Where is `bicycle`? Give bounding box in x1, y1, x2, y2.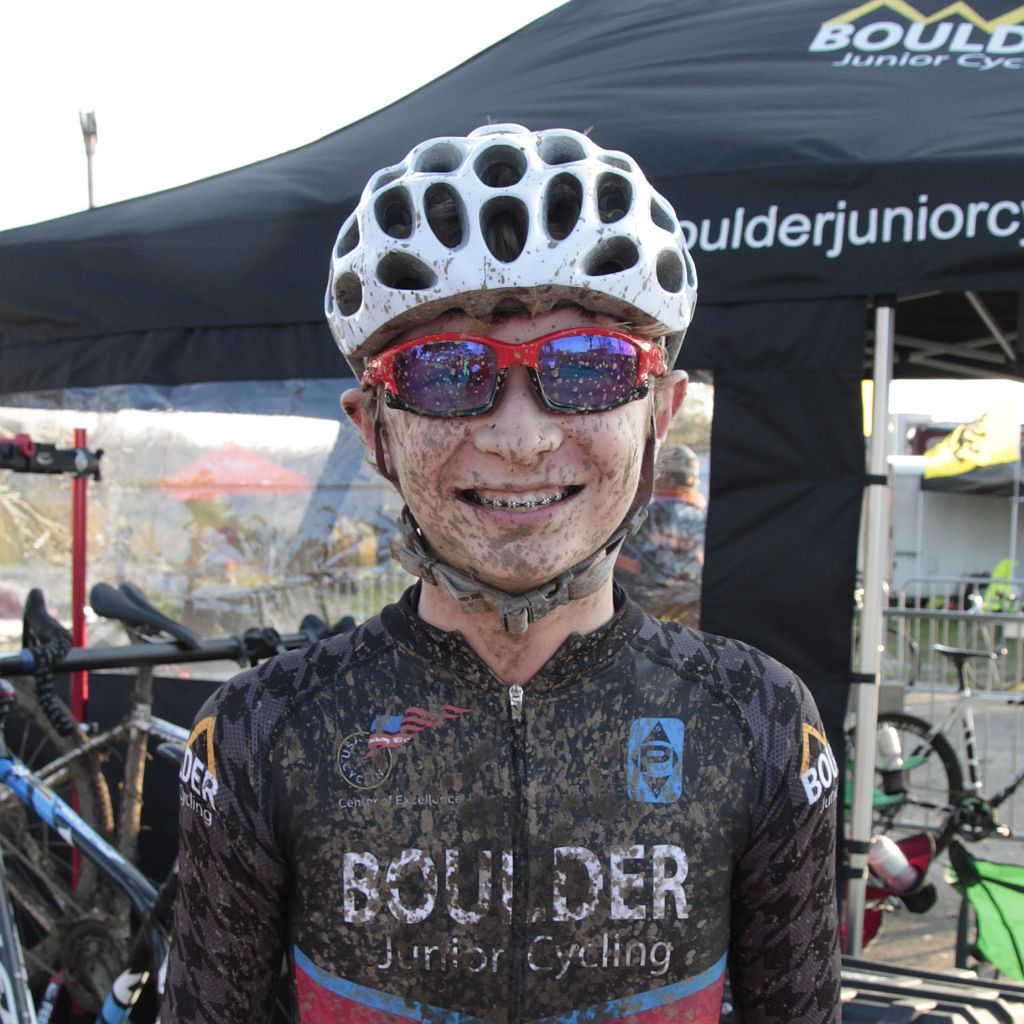
846, 642, 1023, 856.
